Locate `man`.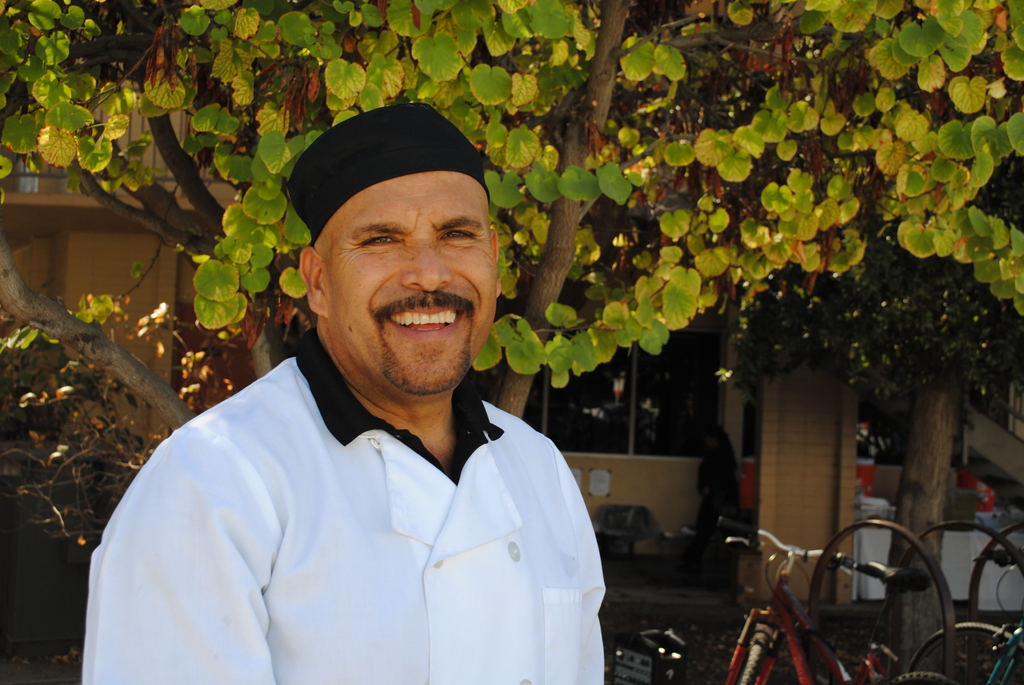
Bounding box: x1=90, y1=122, x2=637, y2=675.
